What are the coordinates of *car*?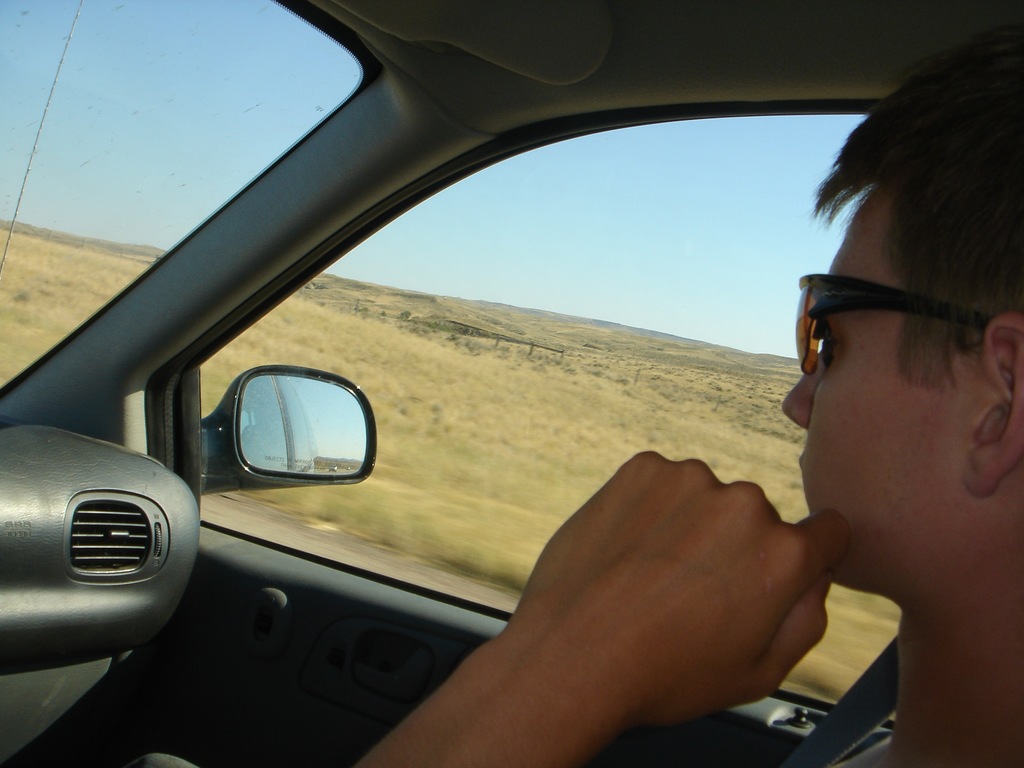
{"left": 0, "top": 0, "right": 1023, "bottom": 767}.
